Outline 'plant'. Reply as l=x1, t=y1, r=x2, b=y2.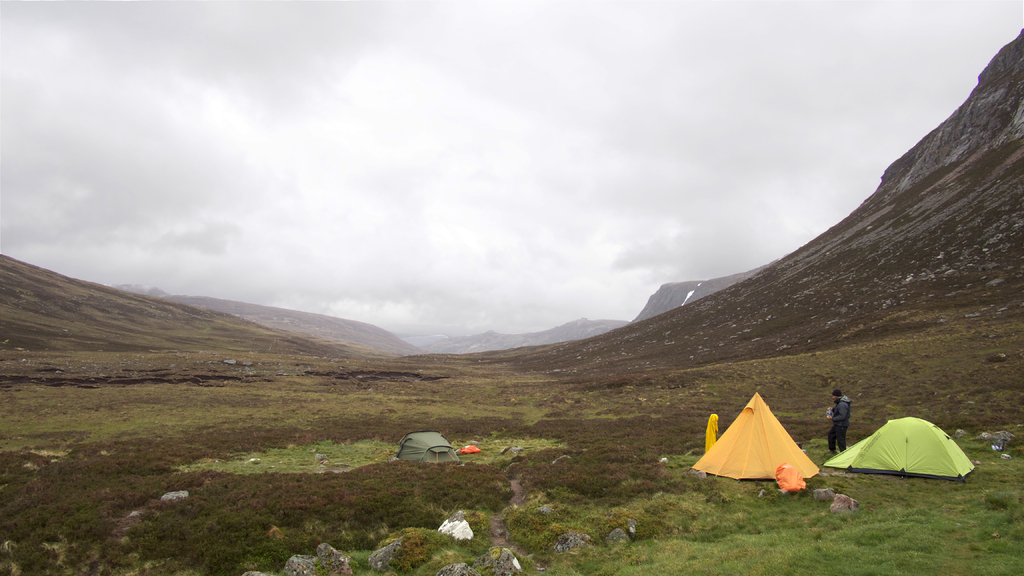
l=502, t=496, r=570, b=557.
